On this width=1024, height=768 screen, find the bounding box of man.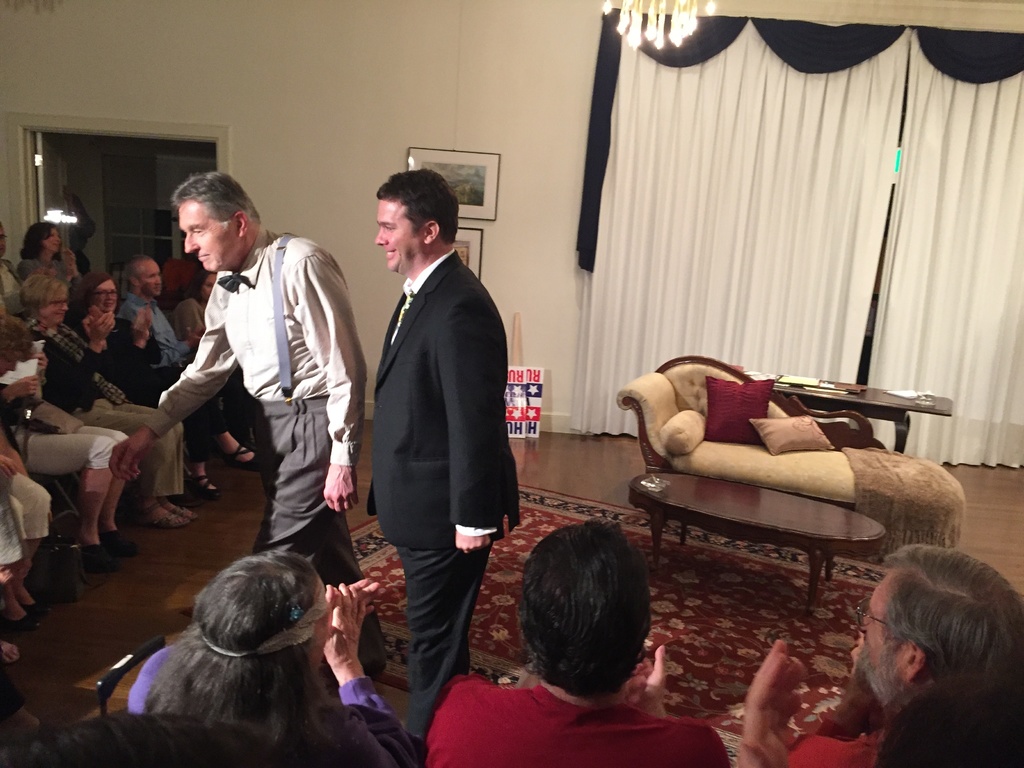
Bounding box: region(107, 170, 390, 683).
